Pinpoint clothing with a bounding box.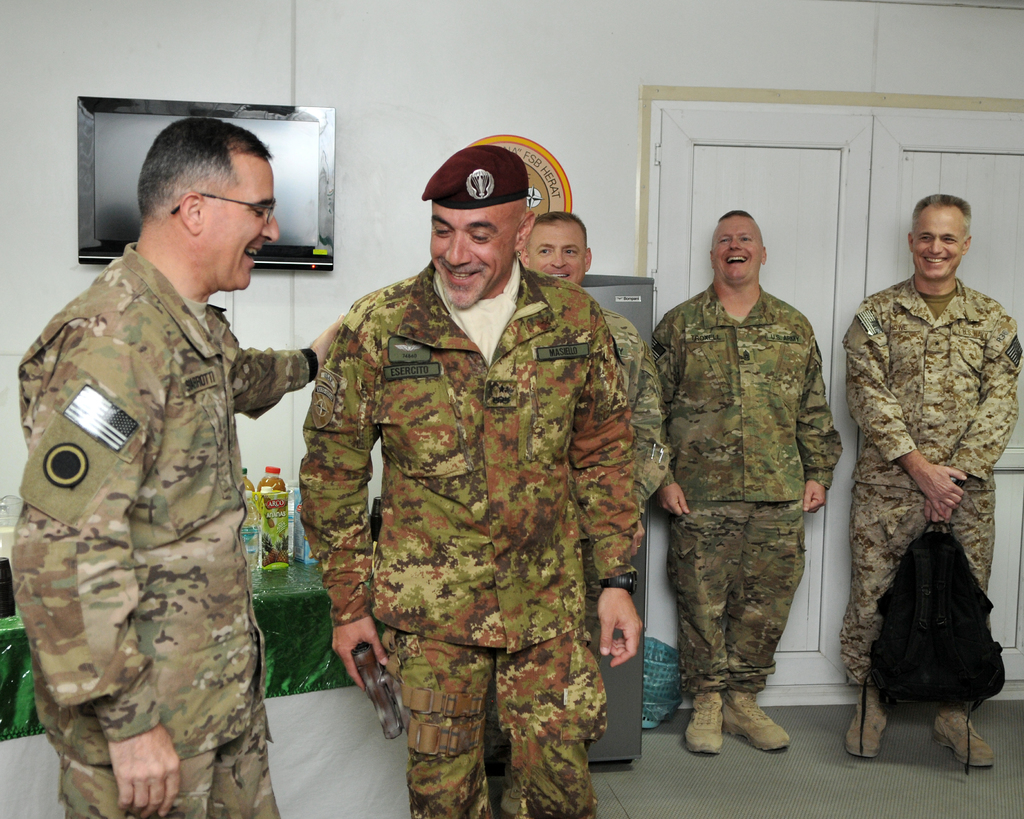
box=[13, 187, 335, 768].
